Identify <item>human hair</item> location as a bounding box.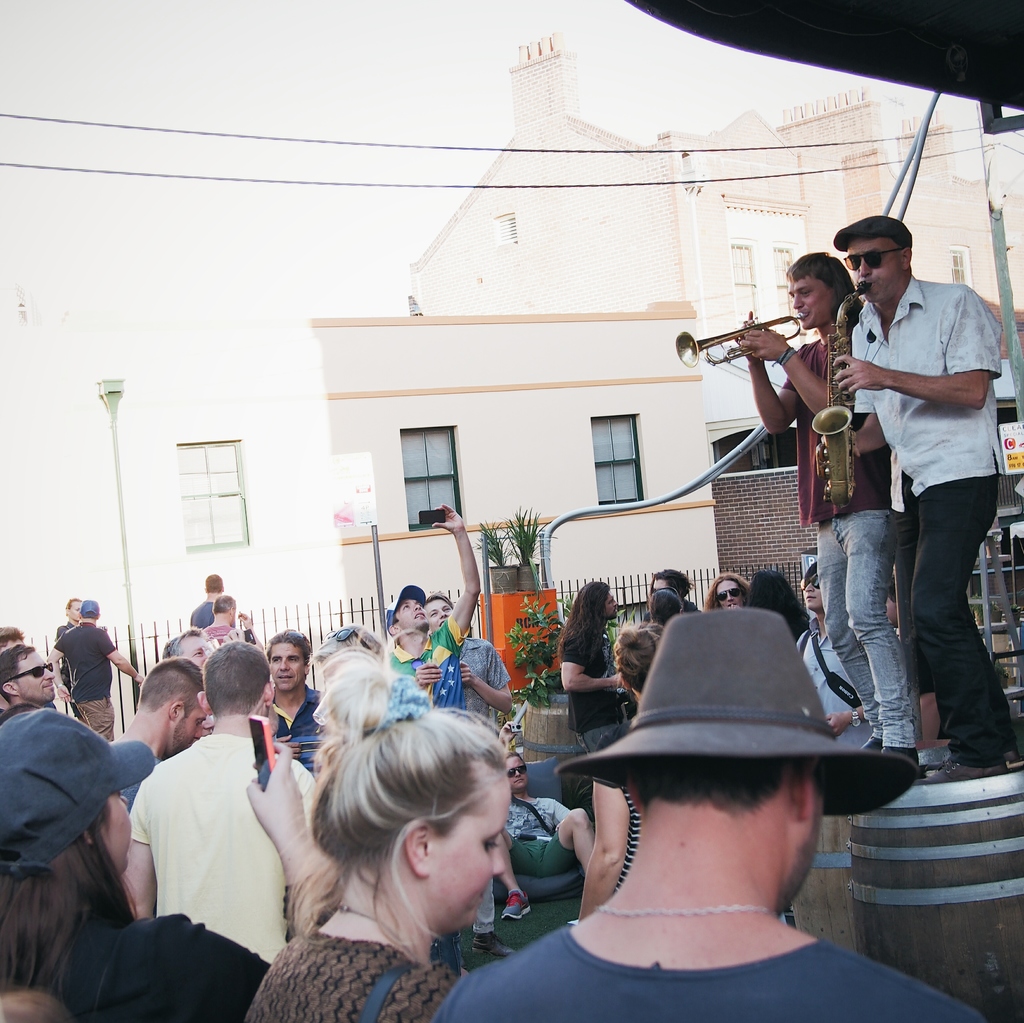
0/642/36/706.
